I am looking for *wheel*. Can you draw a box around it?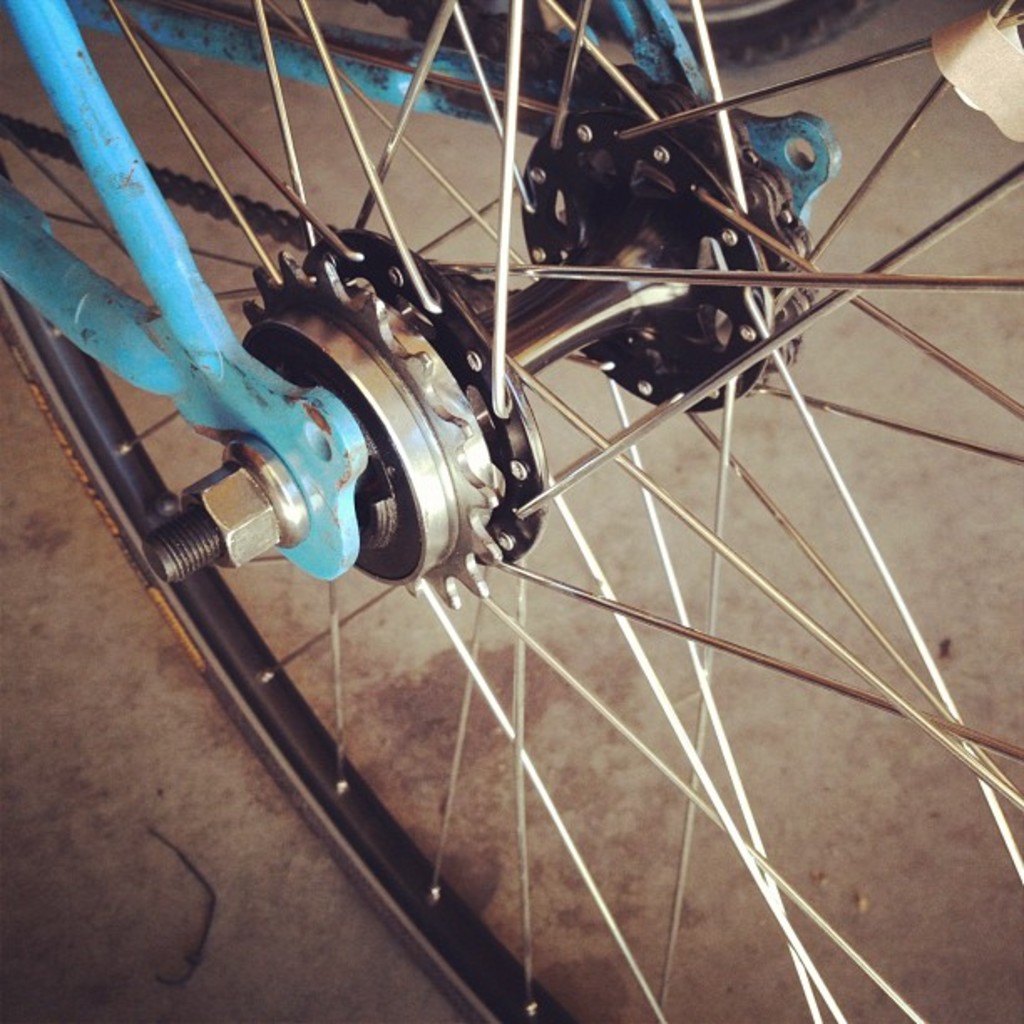
Sure, the bounding box is rect(592, 0, 888, 70).
